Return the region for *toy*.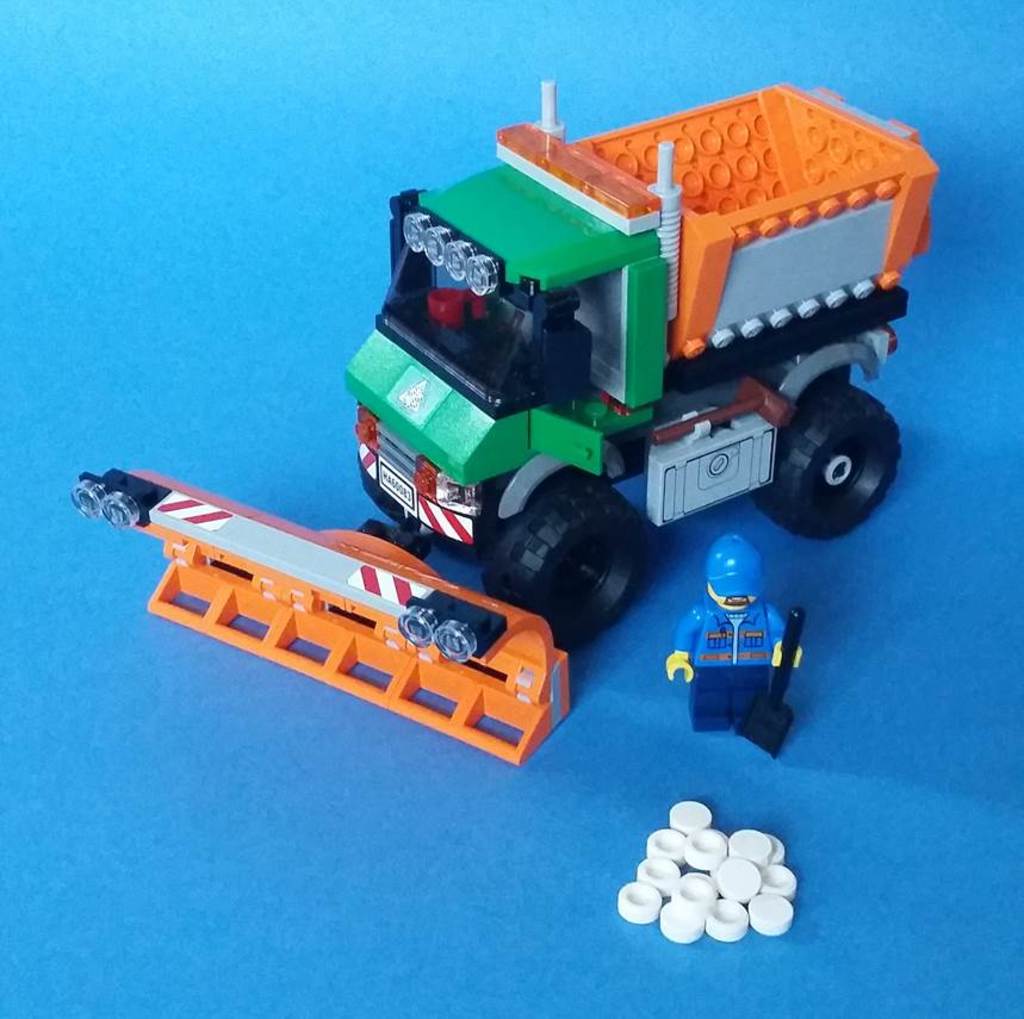
region(750, 889, 793, 934).
